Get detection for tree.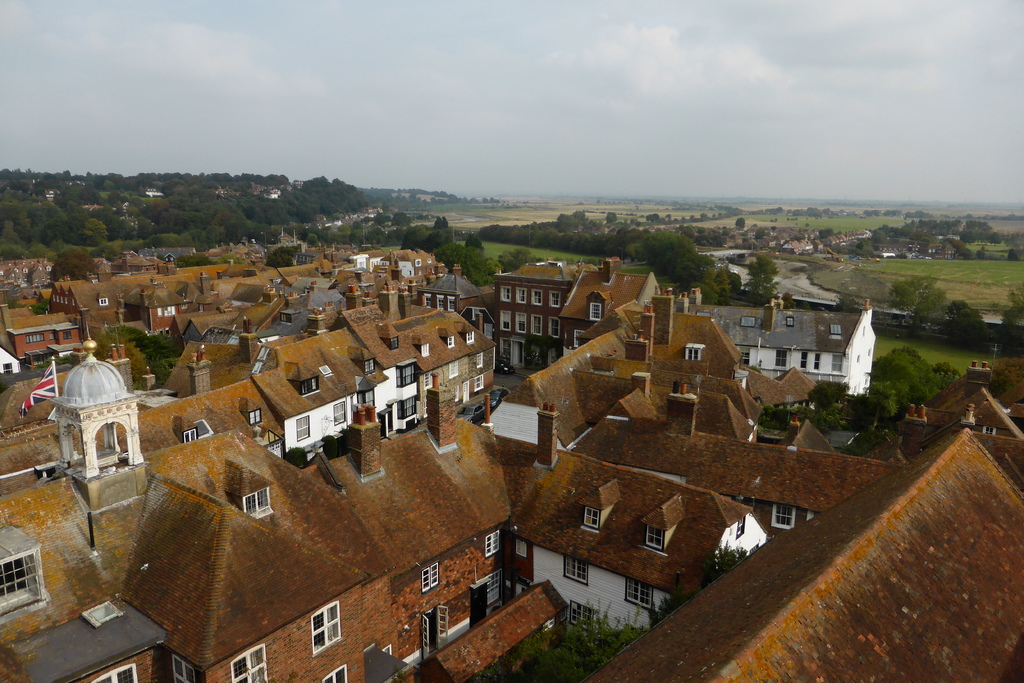
Detection: {"x1": 817, "y1": 226, "x2": 836, "y2": 239}.
